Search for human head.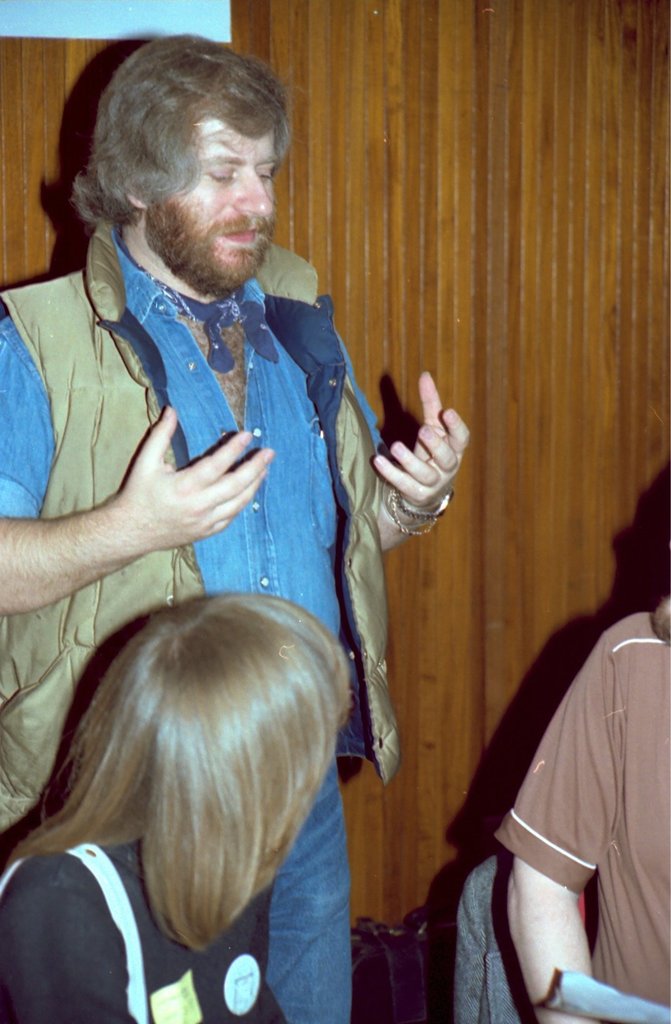
Found at l=81, t=592, r=352, b=917.
